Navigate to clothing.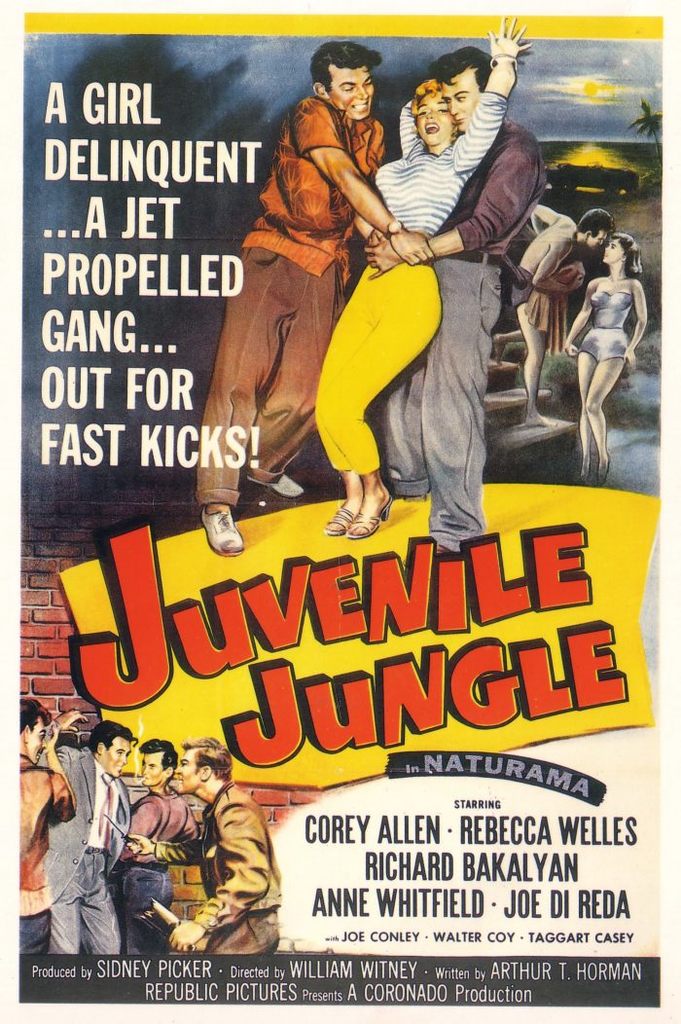
Navigation target: 507,192,590,378.
